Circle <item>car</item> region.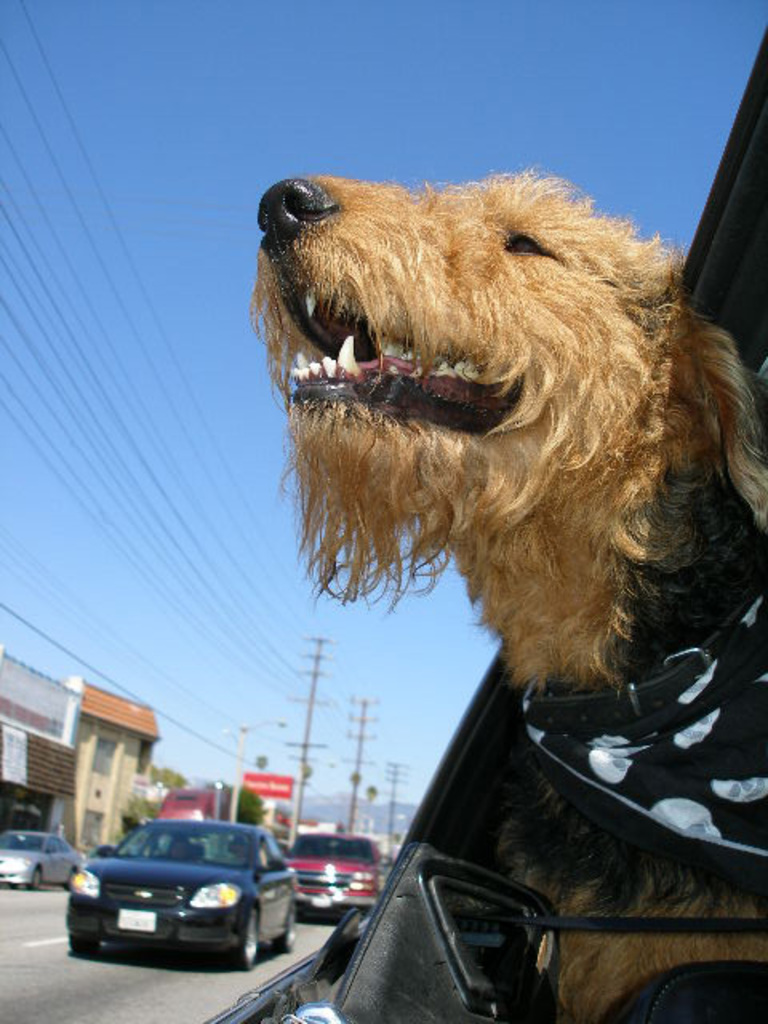
Region: {"x1": 189, "y1": 27, "x2": 766, "y2": 1022}.
